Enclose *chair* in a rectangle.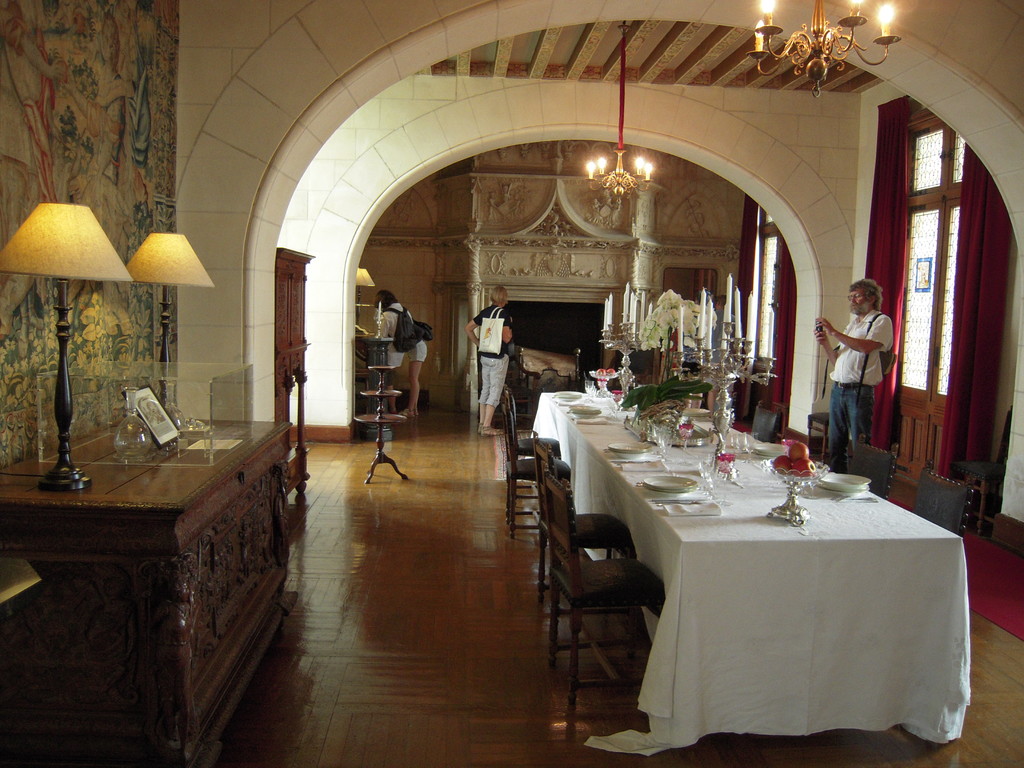
<region>525, 437, 634, 617</region>.
